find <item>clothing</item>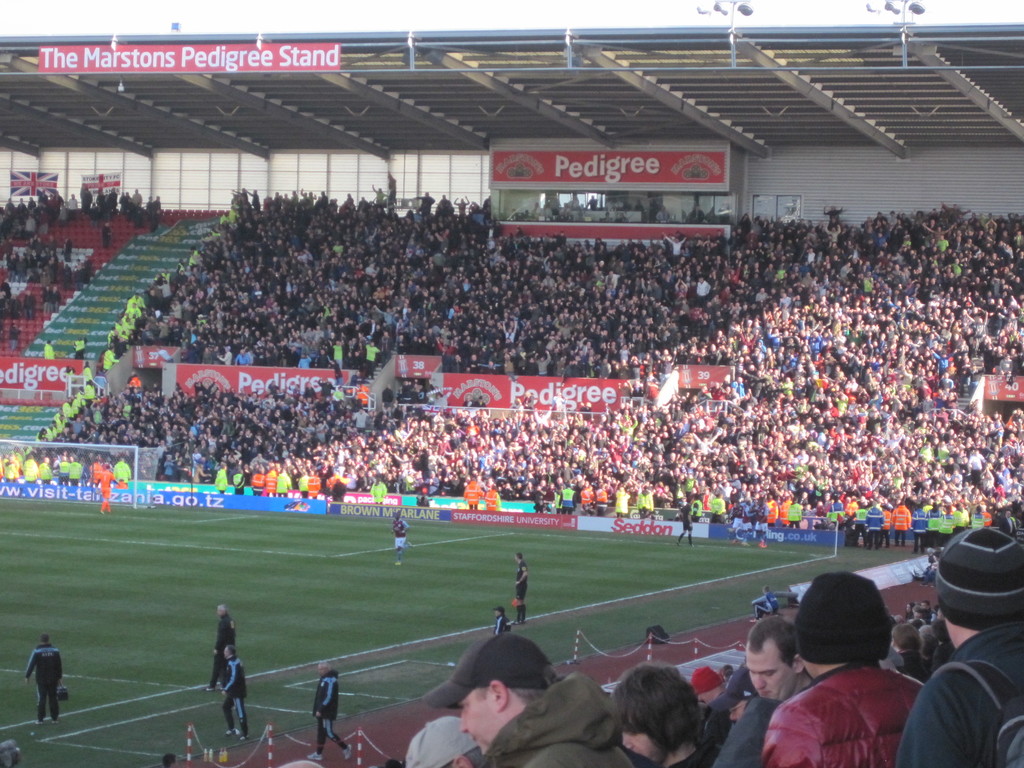
(792,665,915,753)
